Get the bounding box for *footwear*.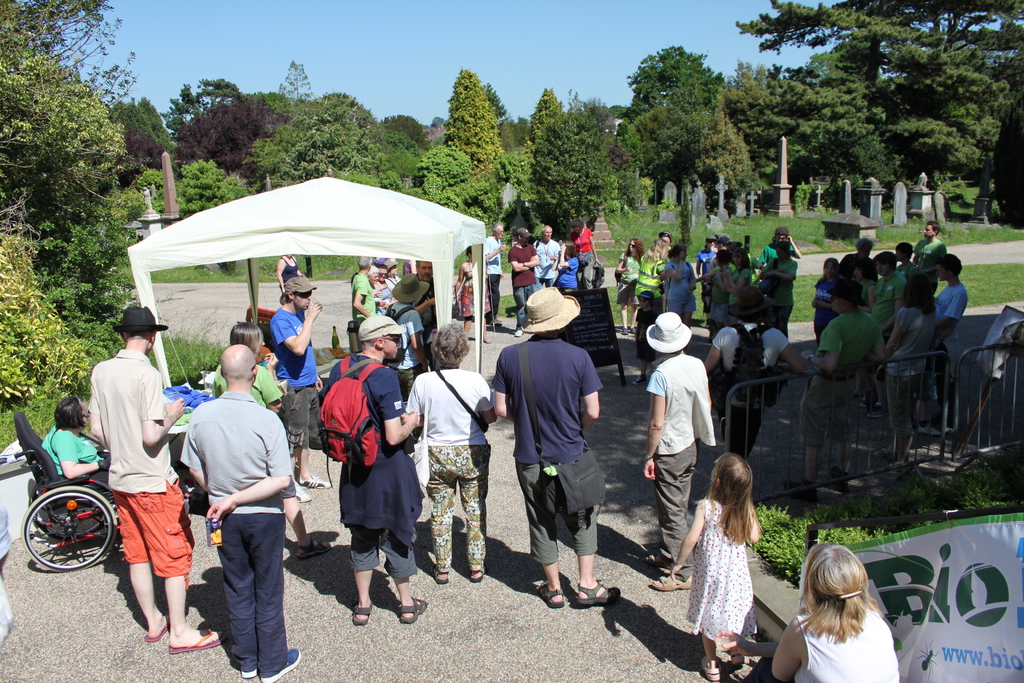
{"left": 876, "top": 439, "right": 900, "bottom": 452}.
